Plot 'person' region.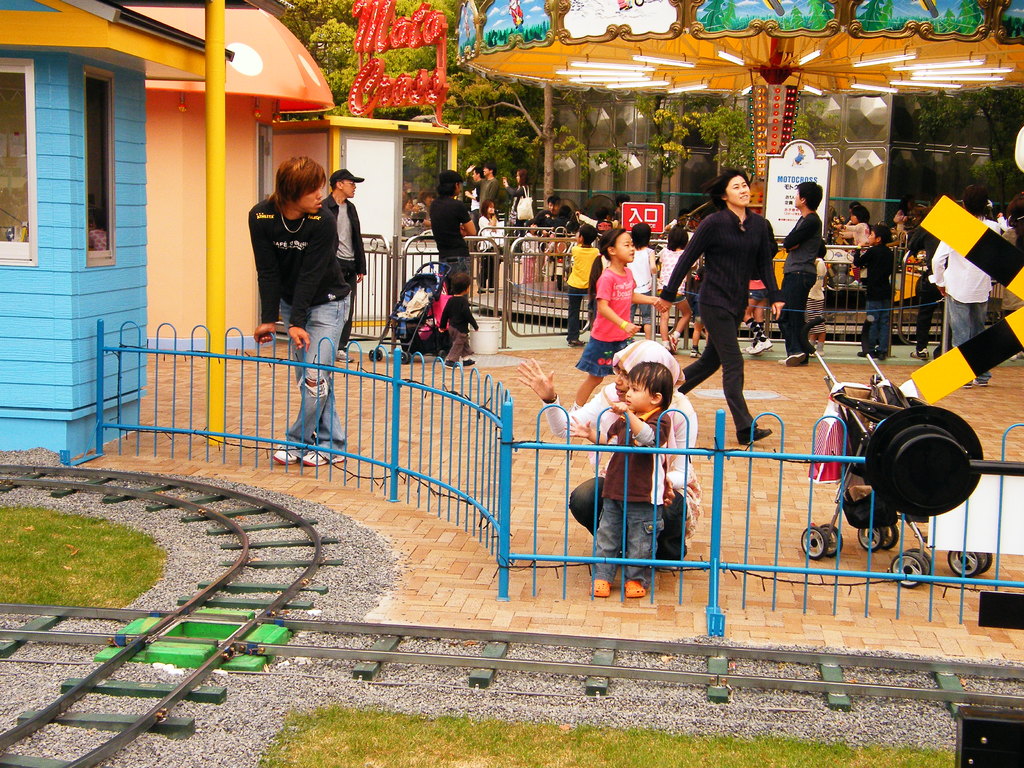
Plotted at 518, 340, 701, 573.
